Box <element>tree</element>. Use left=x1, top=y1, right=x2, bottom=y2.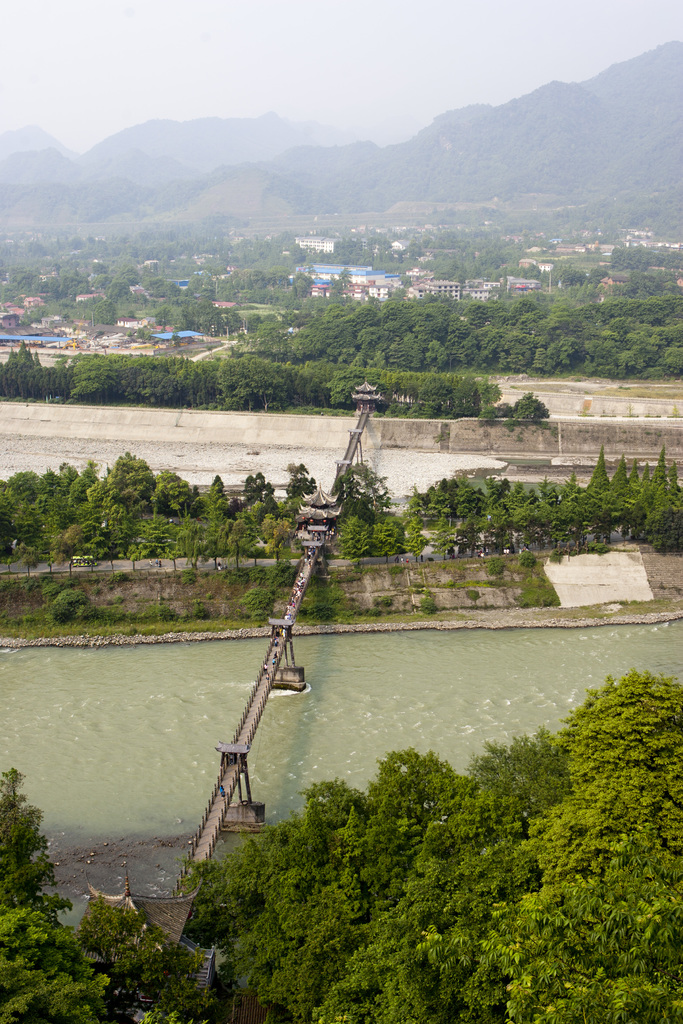
left=127, top=920, right=179, bottom=997.
